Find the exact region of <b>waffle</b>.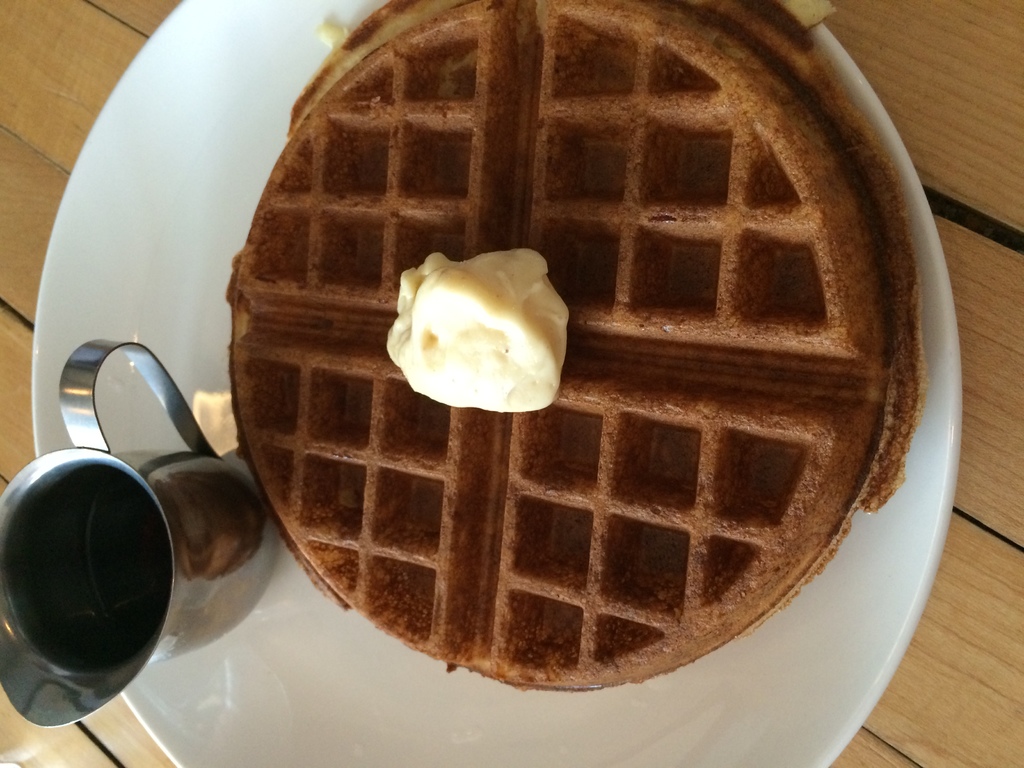
Exact region: 225:0:927:696.
